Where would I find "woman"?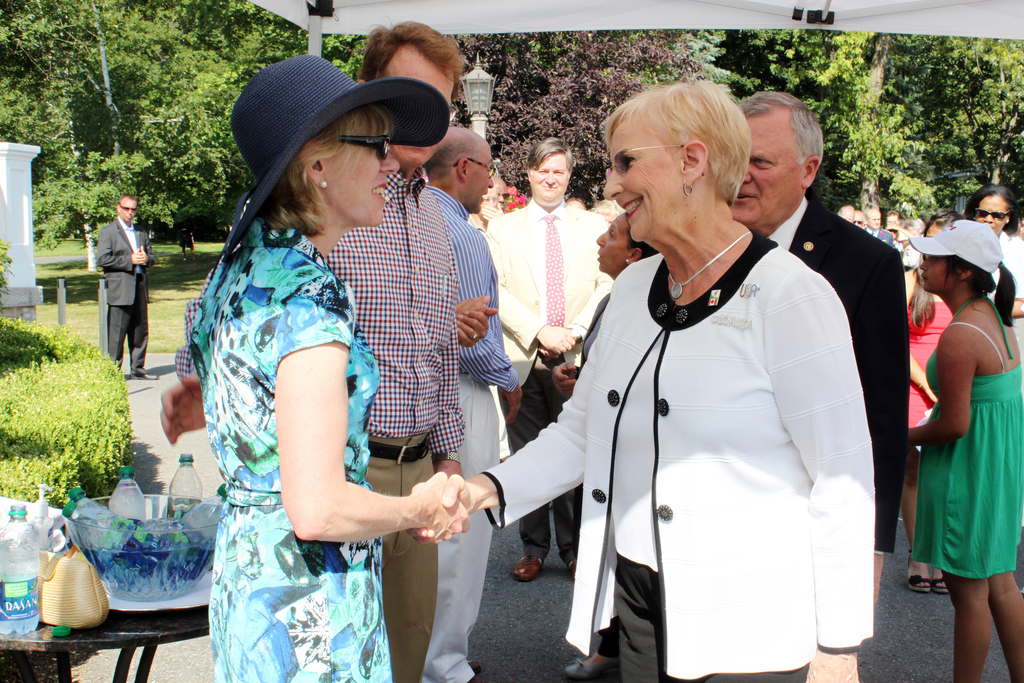
At rect(904, 215, 959, 595).
